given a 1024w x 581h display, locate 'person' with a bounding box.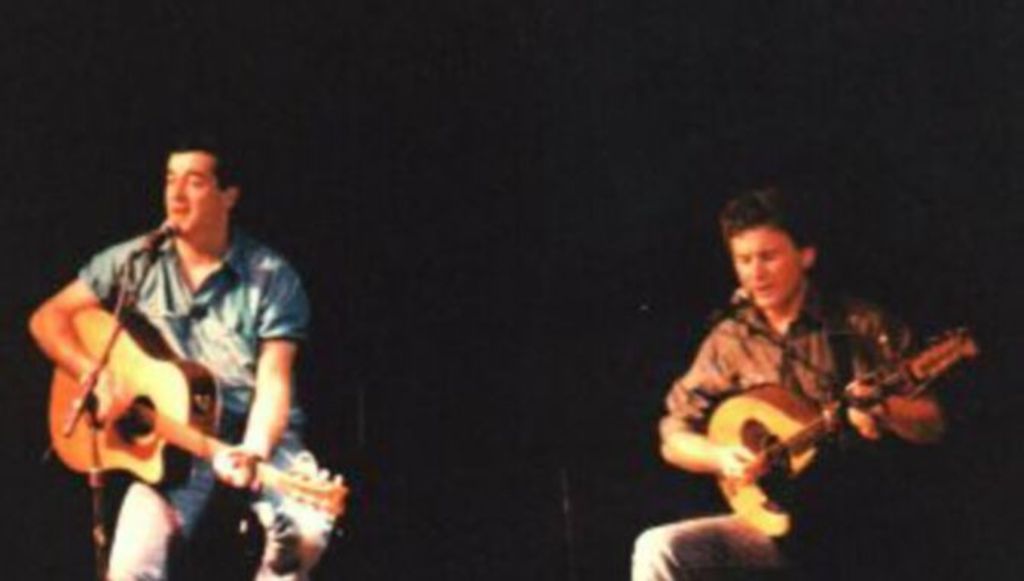
Located: (24,130,342,579).
